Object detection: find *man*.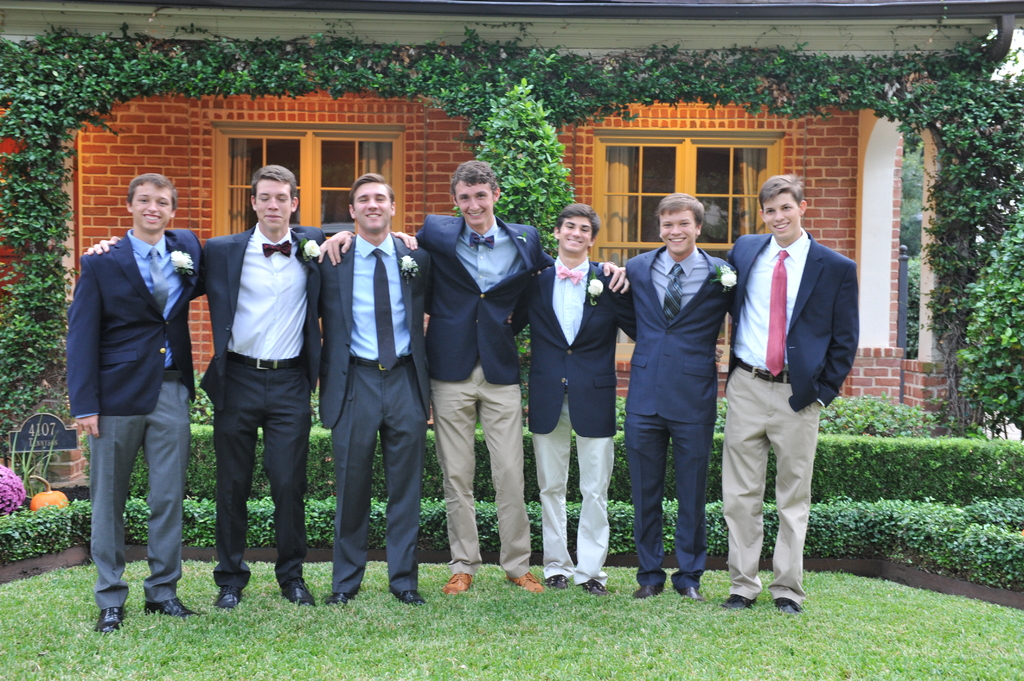
(left=614, top=188, right=752, bottom=611).
